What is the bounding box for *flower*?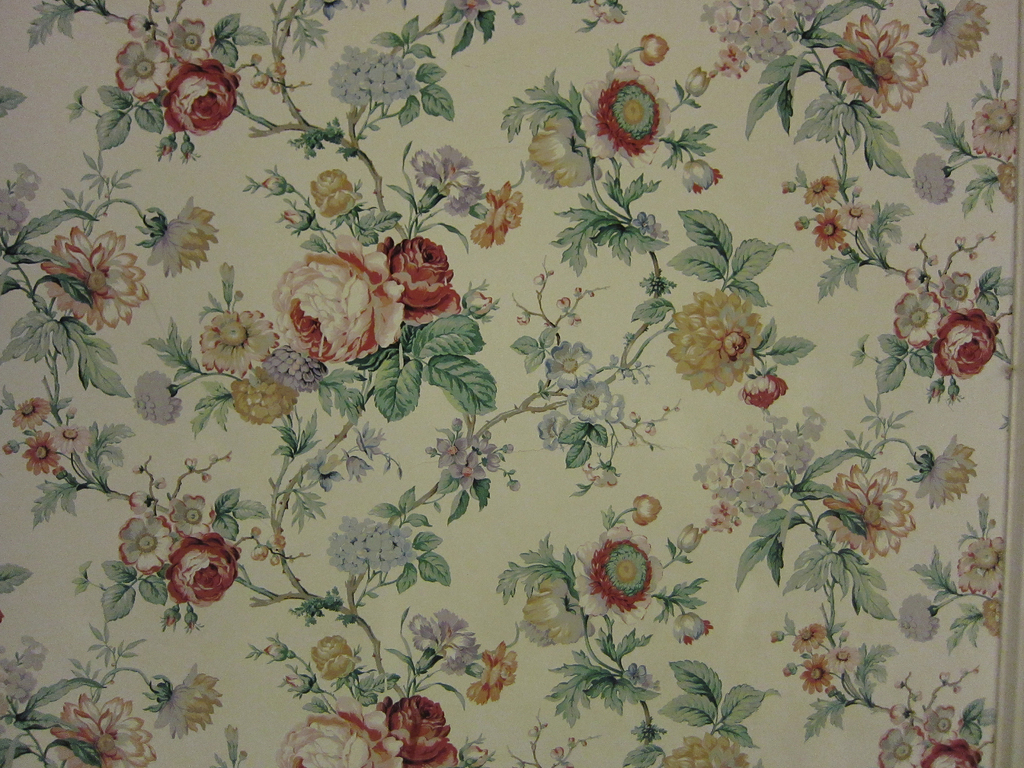
box=[570, 374, 613, 426].
